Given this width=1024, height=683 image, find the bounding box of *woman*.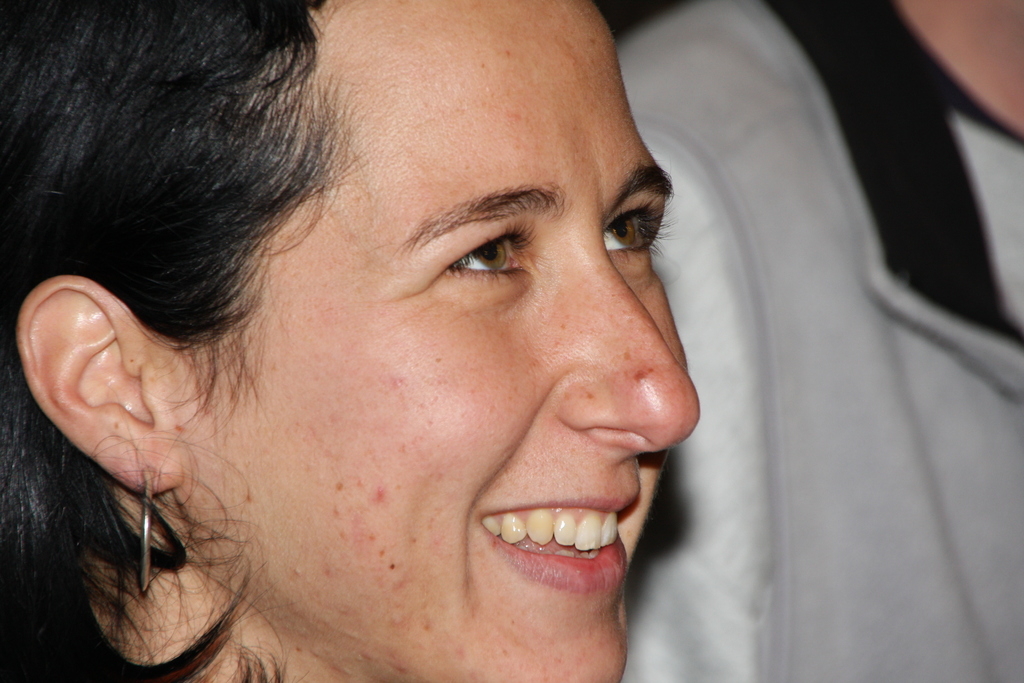
0/1/719/677.
